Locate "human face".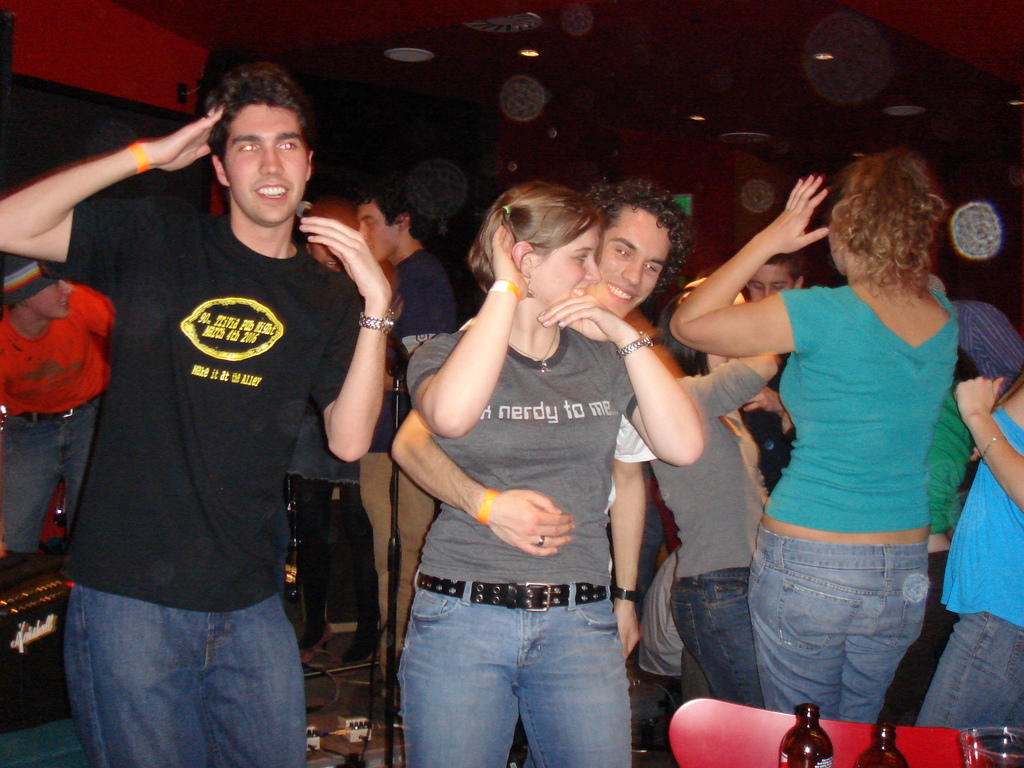
Bounding box: (x1=532, y1=220, x2=599, y2=303).
